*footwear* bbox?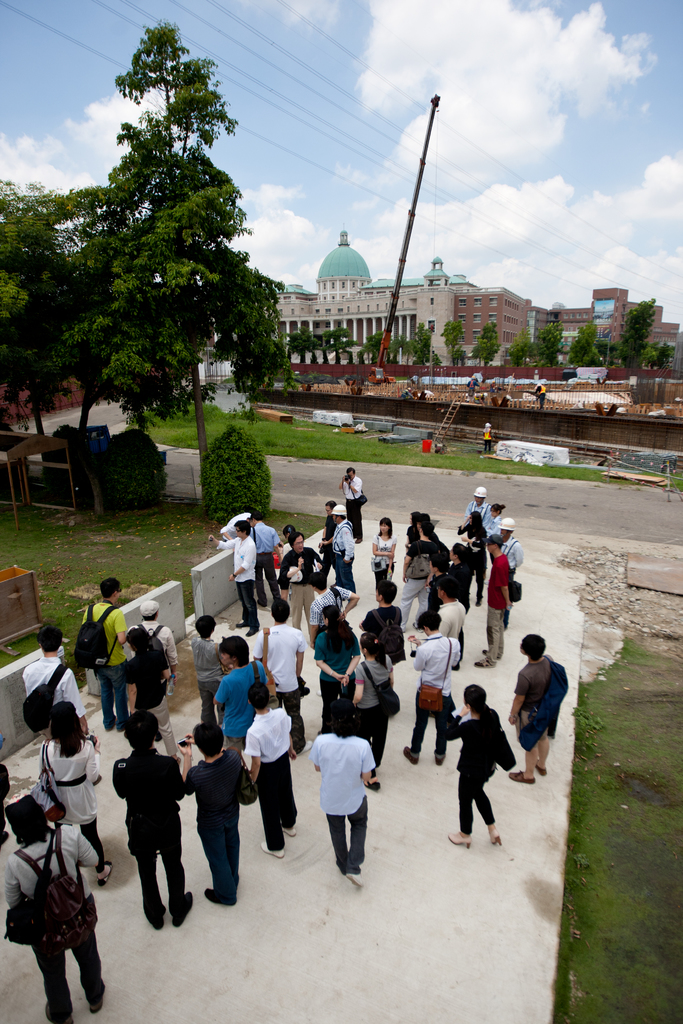
x1=536, y1=760, x2=545, y2=776
